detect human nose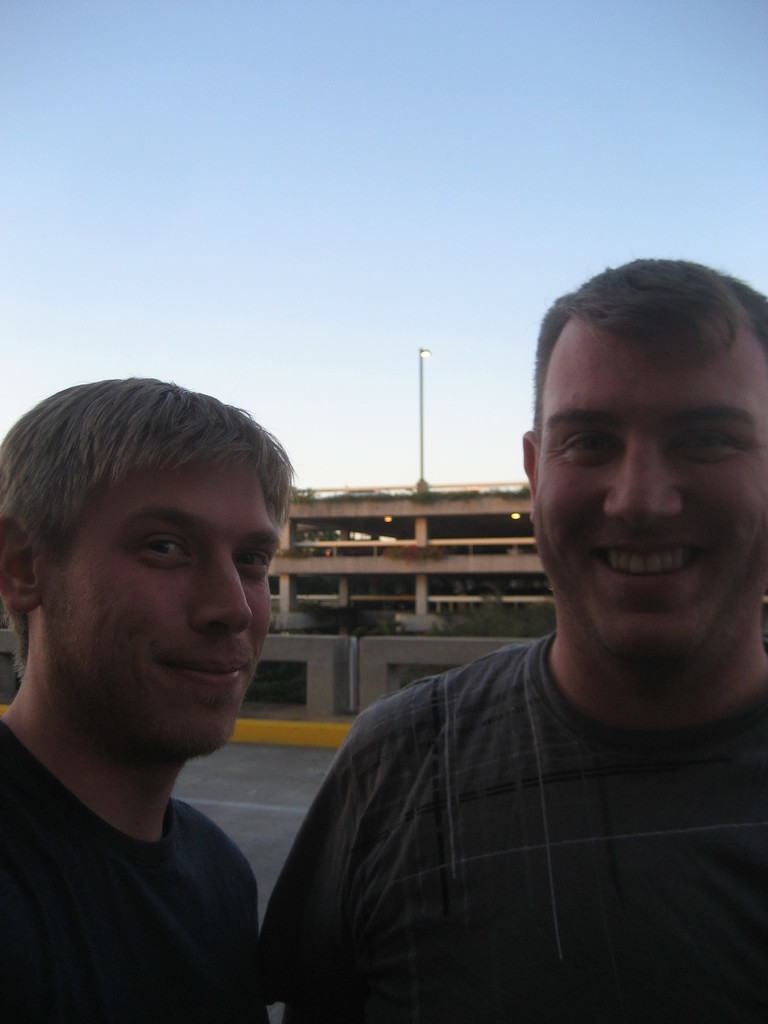
598,433,688,534
